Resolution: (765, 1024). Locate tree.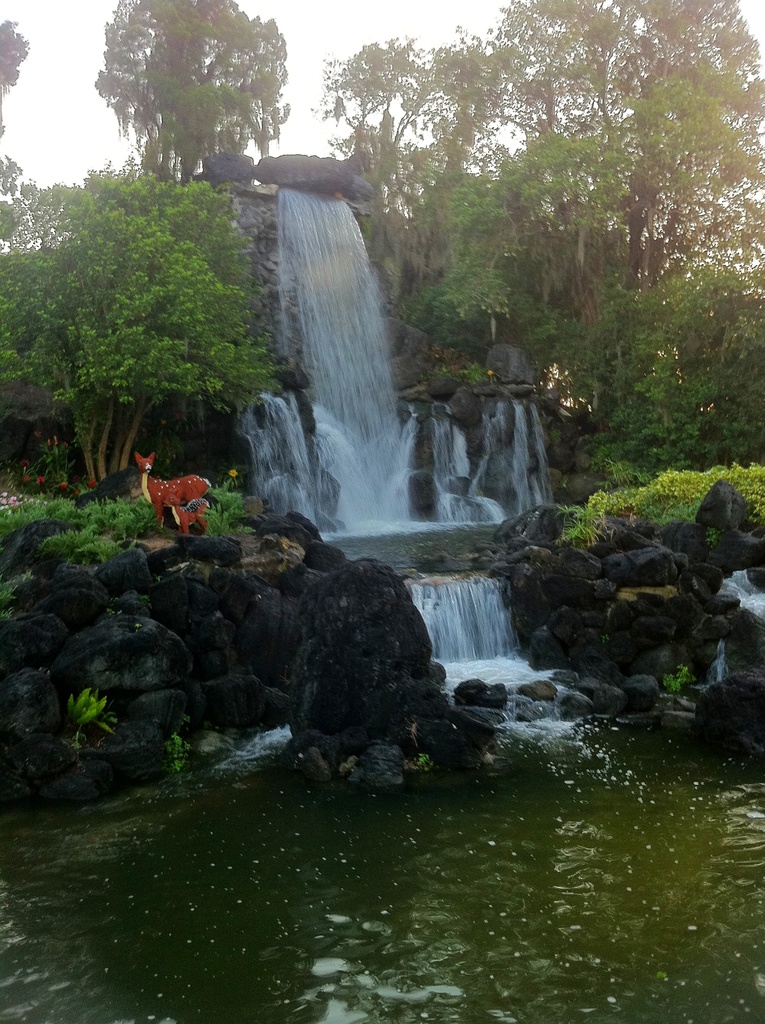
<bbox>427, 22, 511, 177</bbox>.
